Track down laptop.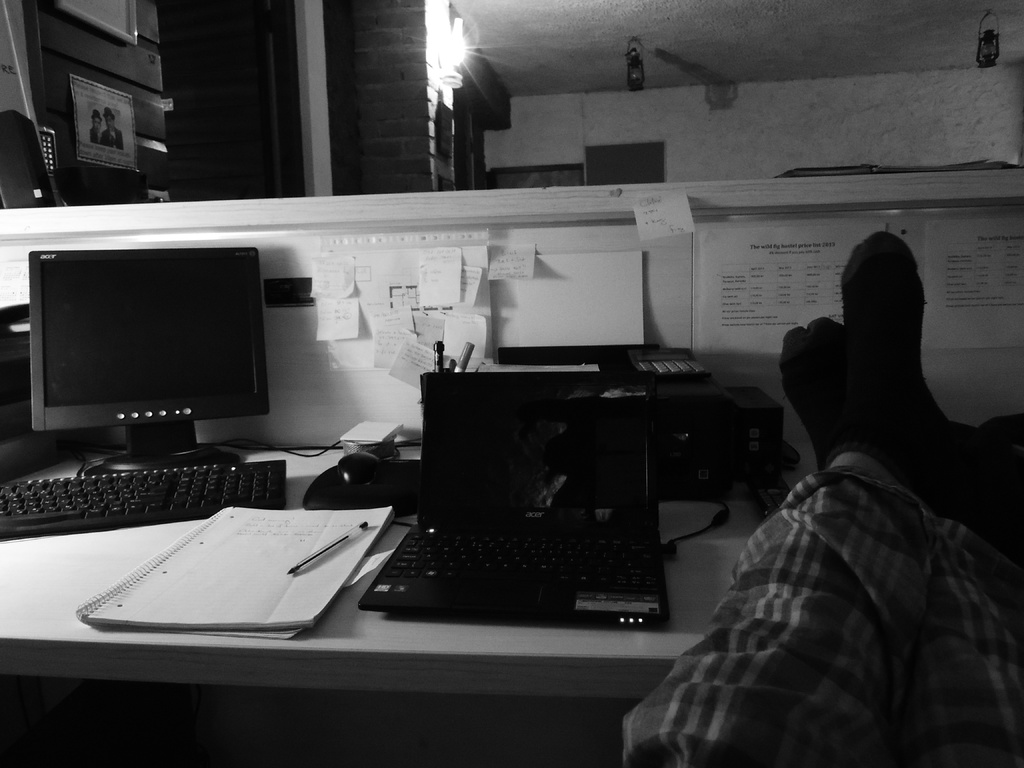
Tracked to {"x1": 337, "y1": 355, "x2": 733, "y2": 635}.
